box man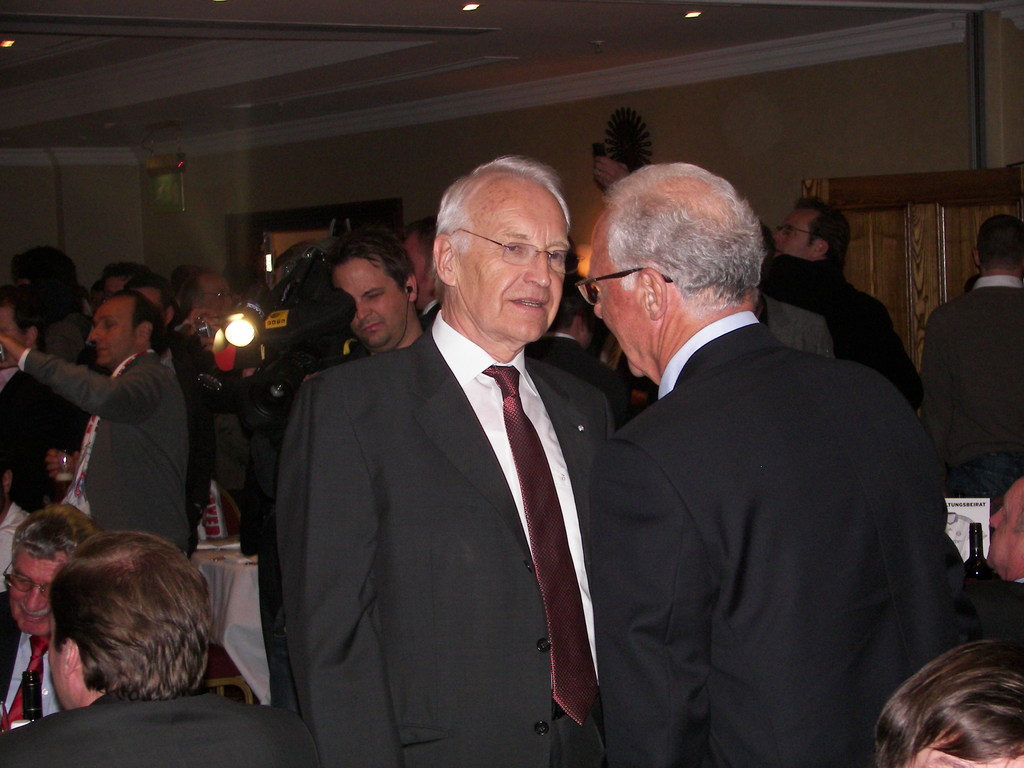
box=[0, 531, 324, 767]
